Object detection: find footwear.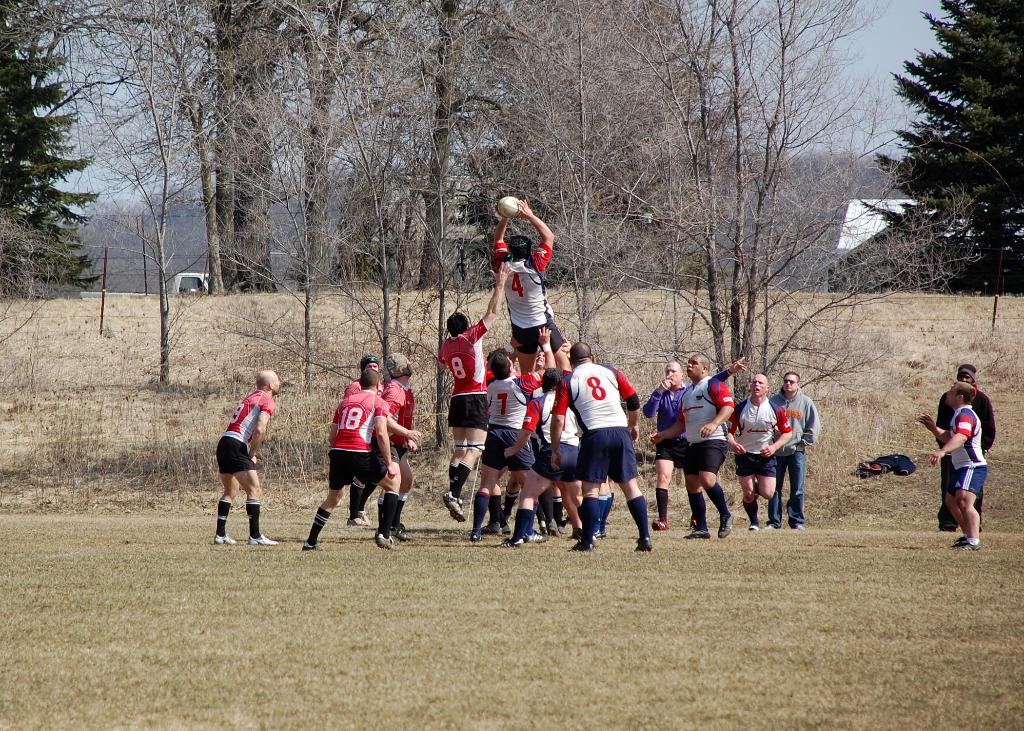
Rect(468, 529, 480, 542).
